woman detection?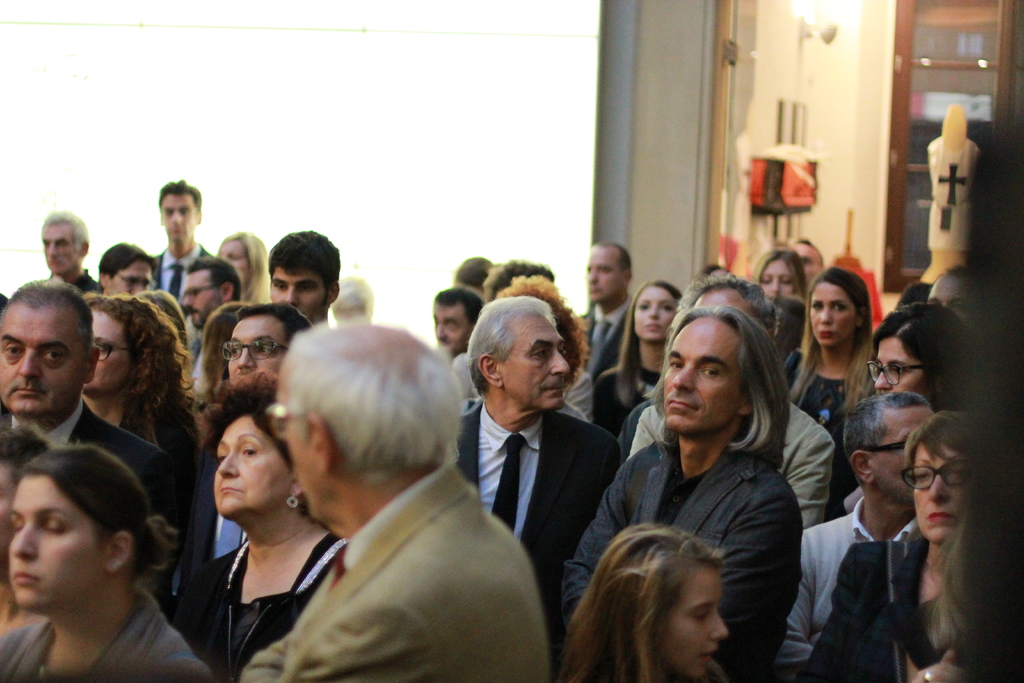
<region>161, 390, 339, 669</region>
